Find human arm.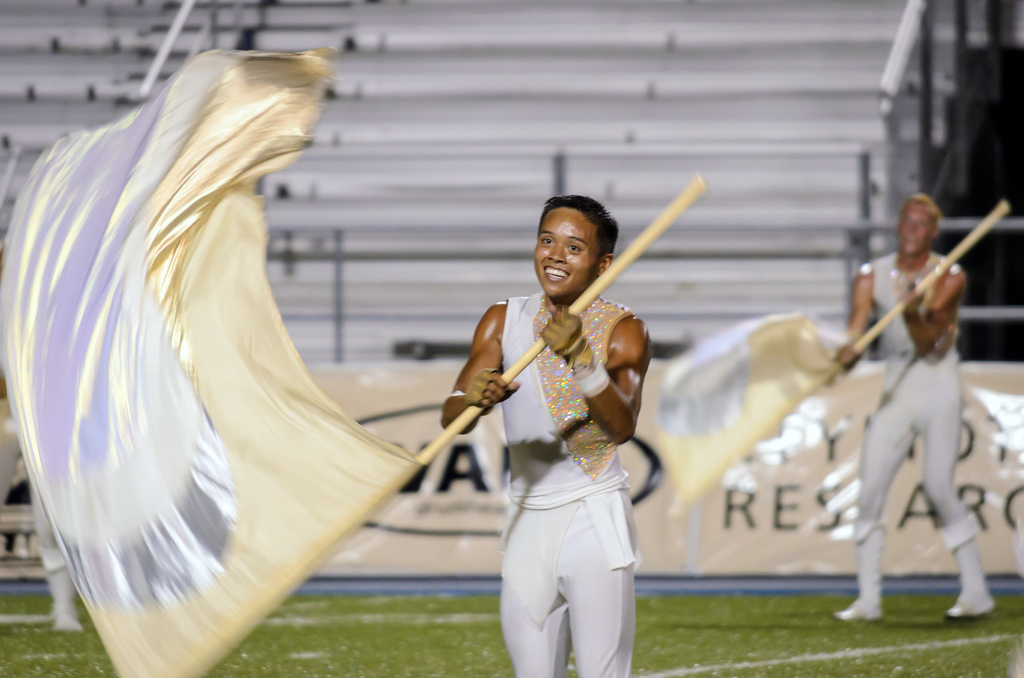
bbox(899, 261, 965, 358).
